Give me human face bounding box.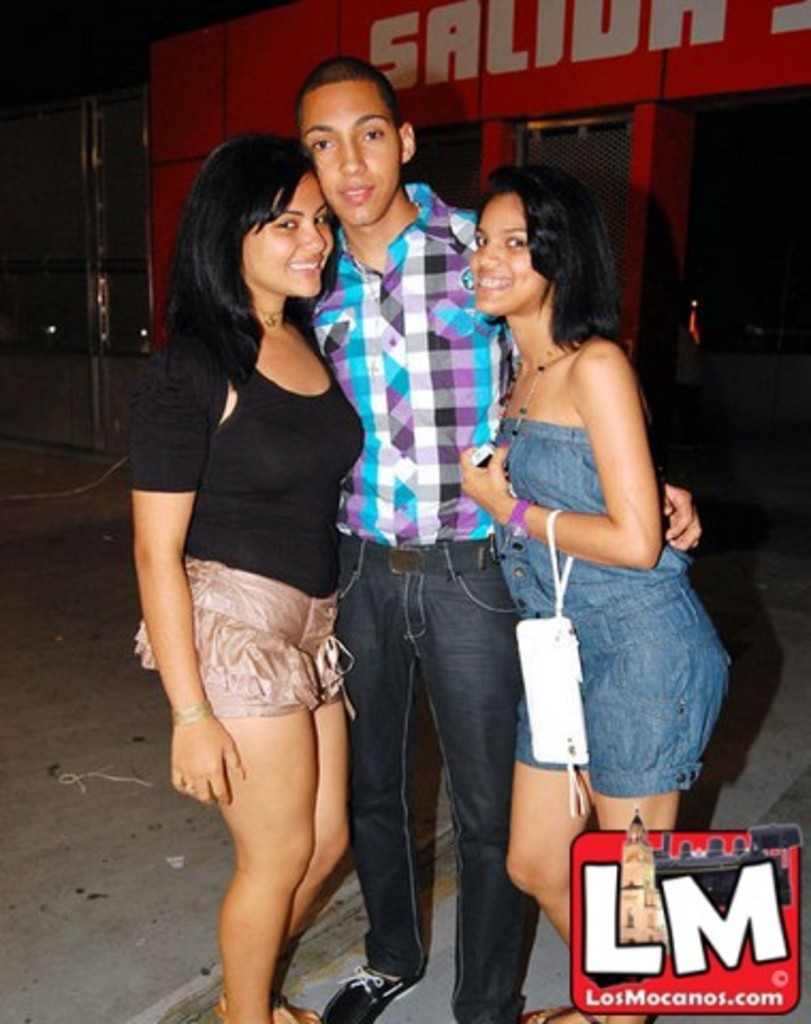
[left=463, top=190, right=553, bottom=320].
